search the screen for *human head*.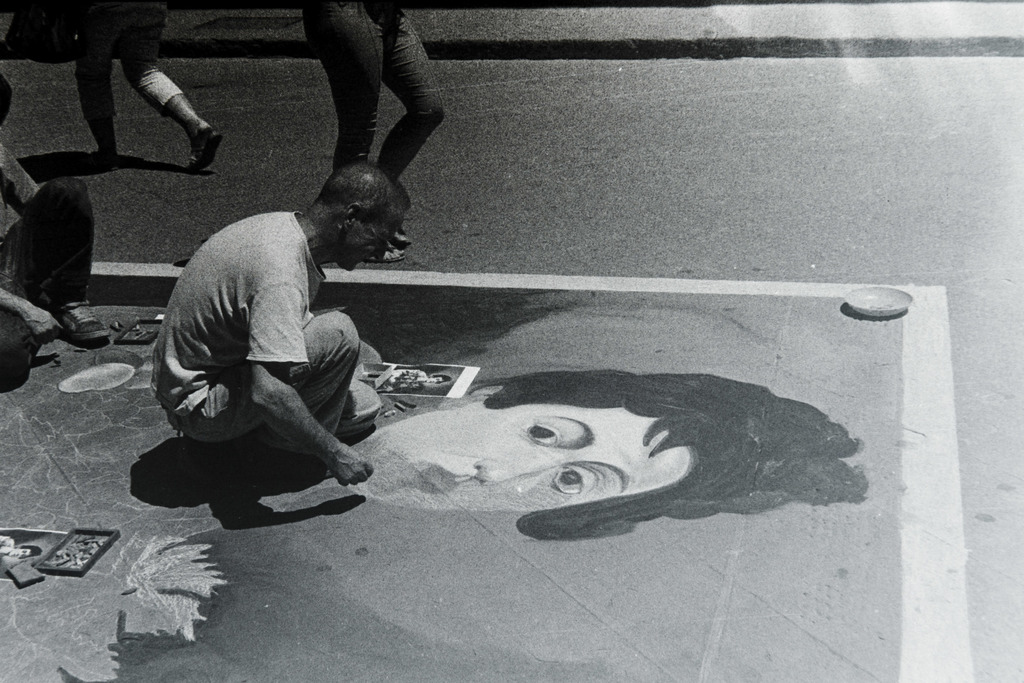
Found at 293:149:416:260.
